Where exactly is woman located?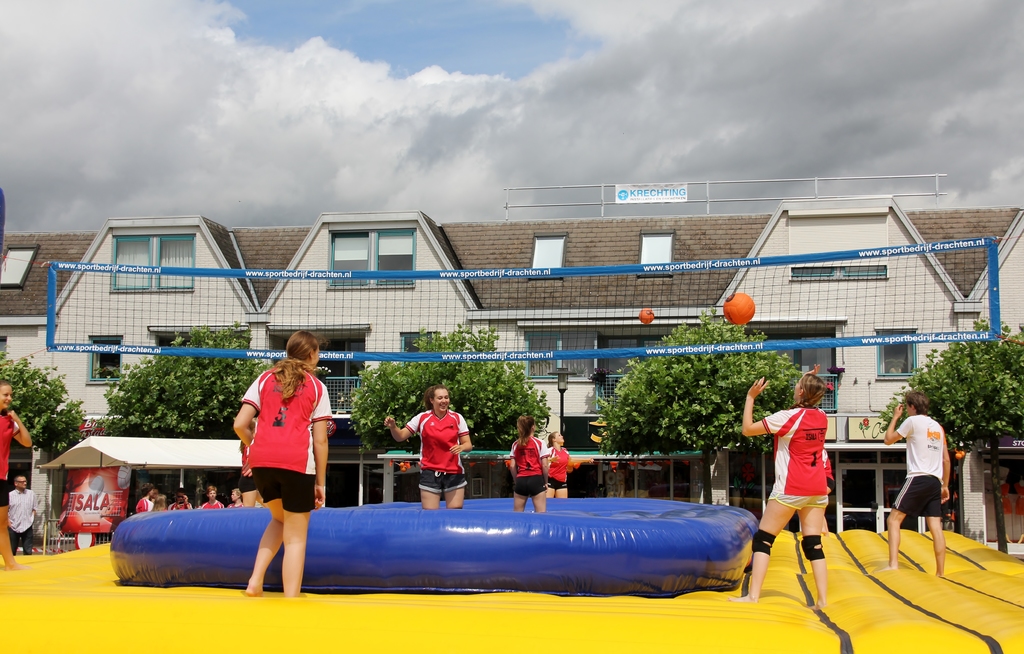
Its bounding box is bbox=(384, 385, 472, 508).
